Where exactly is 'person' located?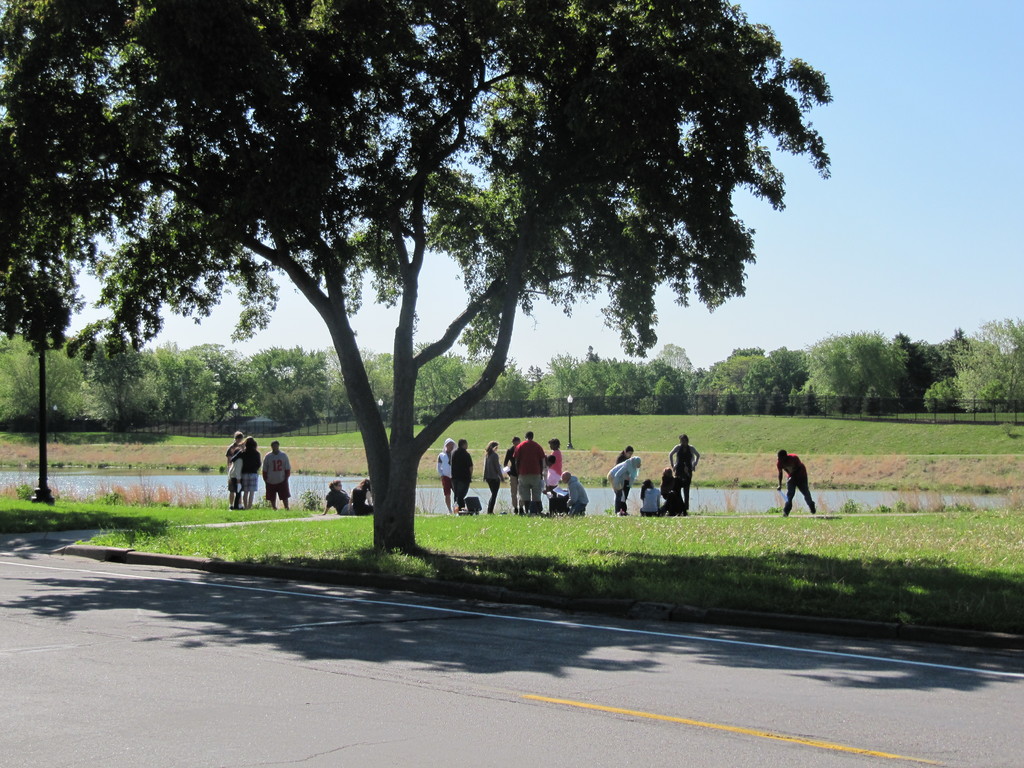
Its bounding box is [668, 435, 701, 511].
